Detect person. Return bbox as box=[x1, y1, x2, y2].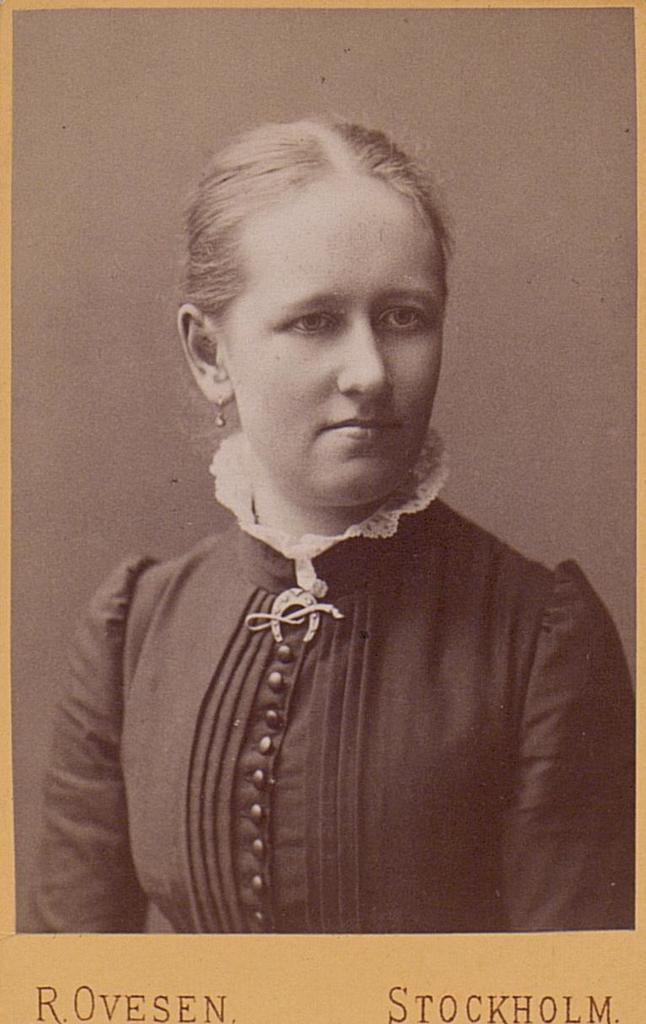
box=[23, 106, 631, 934].
